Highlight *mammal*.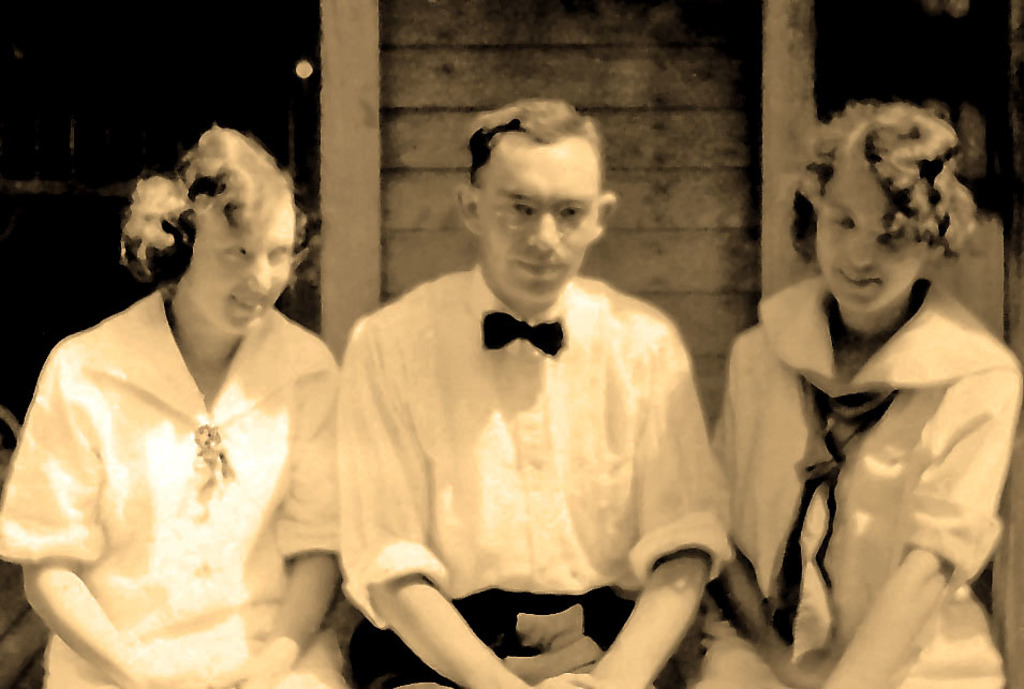
Highlighted region: Rect(329, 92, 732, 688).
